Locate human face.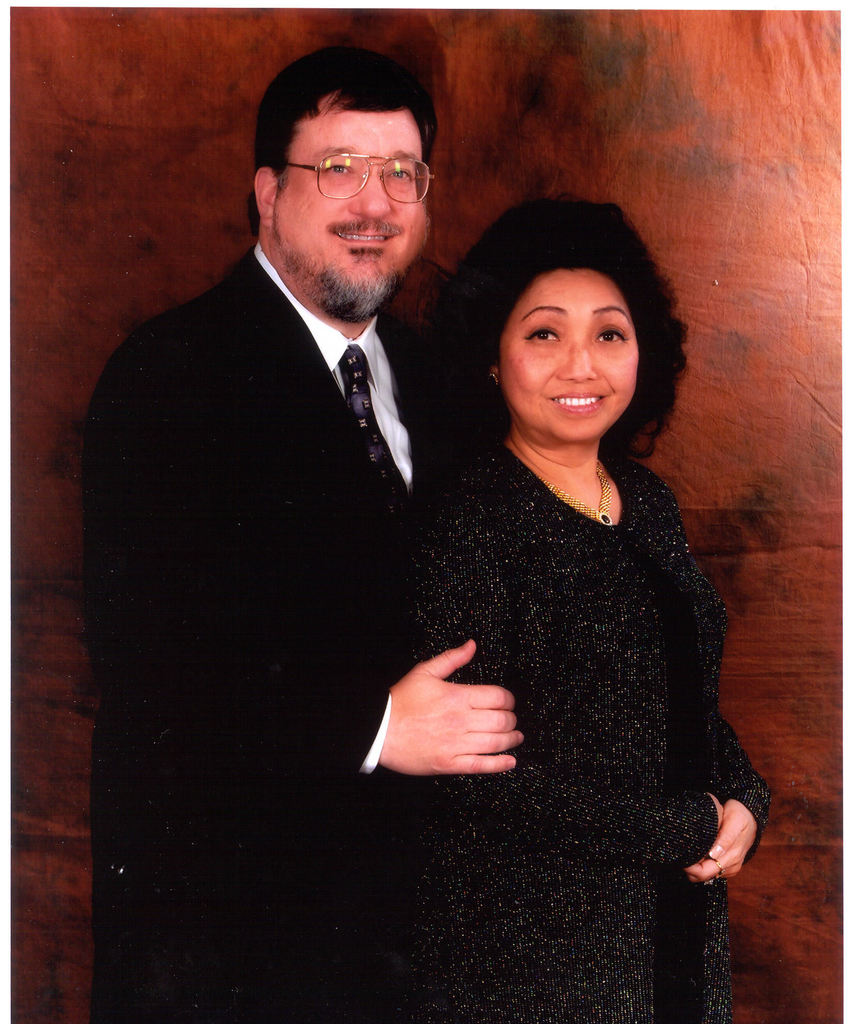
Bounding box: x1=496 y1=272 x2=636 y2=440.
